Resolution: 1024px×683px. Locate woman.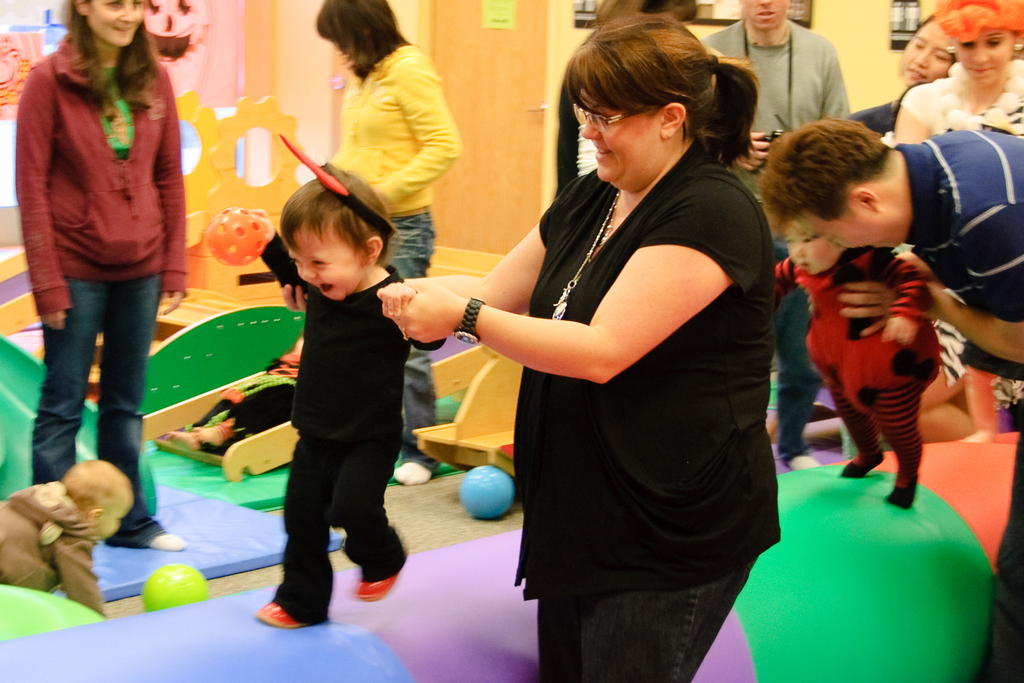
select_region(14, 0, 190, 549).
